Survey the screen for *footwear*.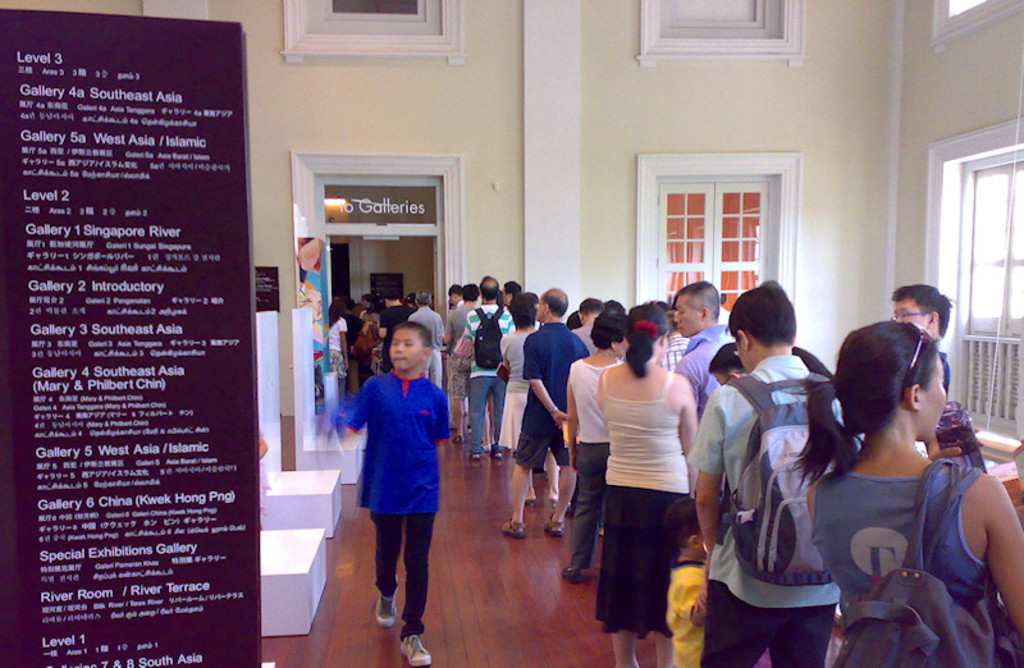
Survey found: [left=561, top=566, right=590, bottom=584].
